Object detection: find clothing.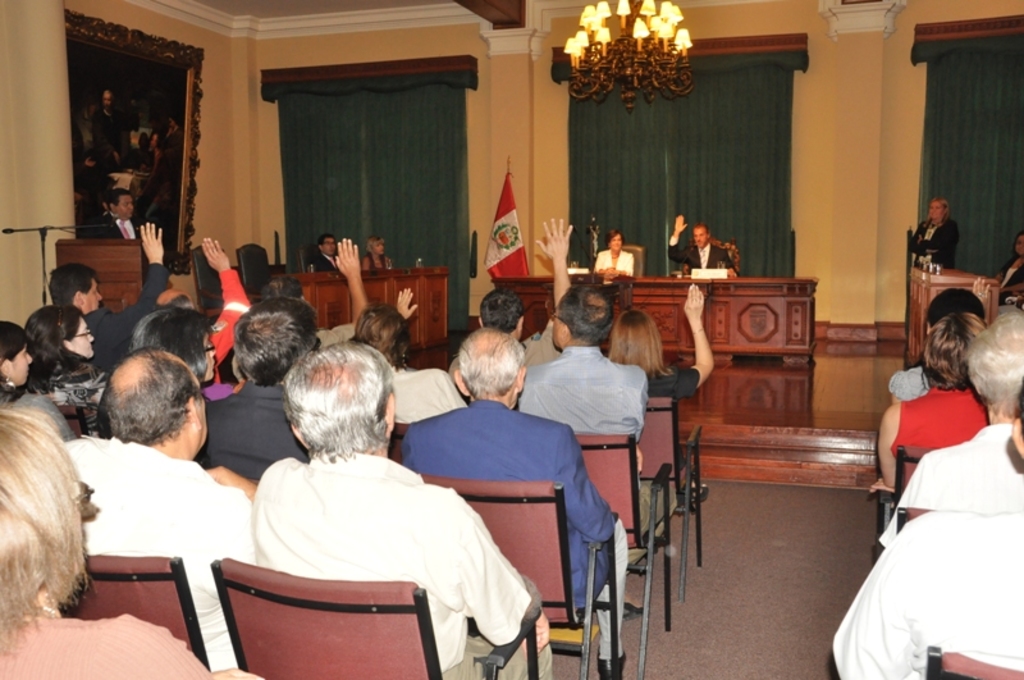
rect(516, 334, 652, 433).
